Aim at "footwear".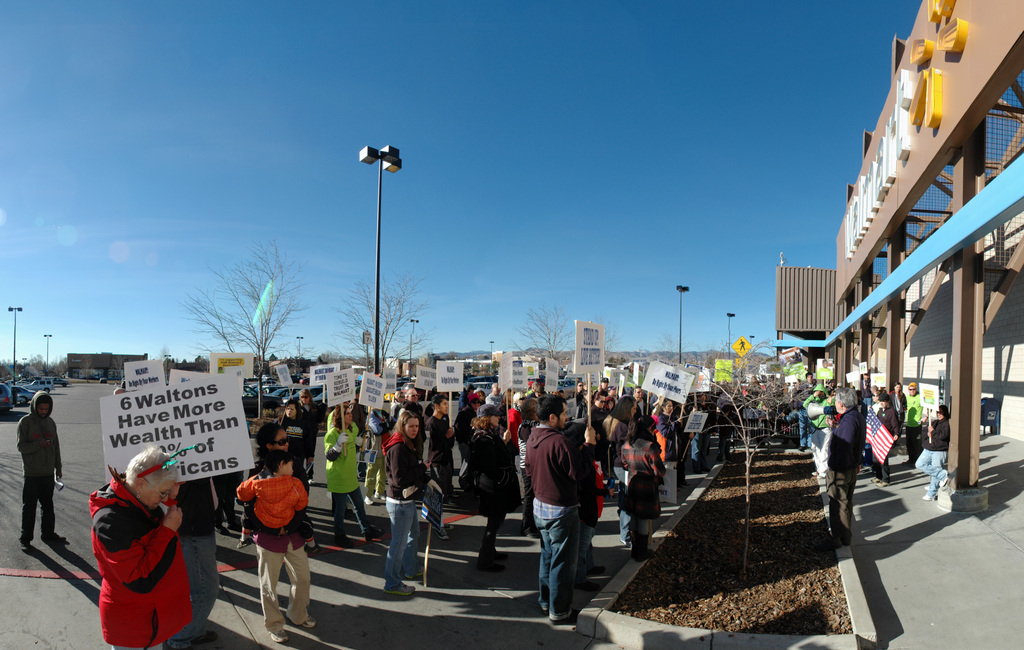
Aimed at 571 575 604 594.
